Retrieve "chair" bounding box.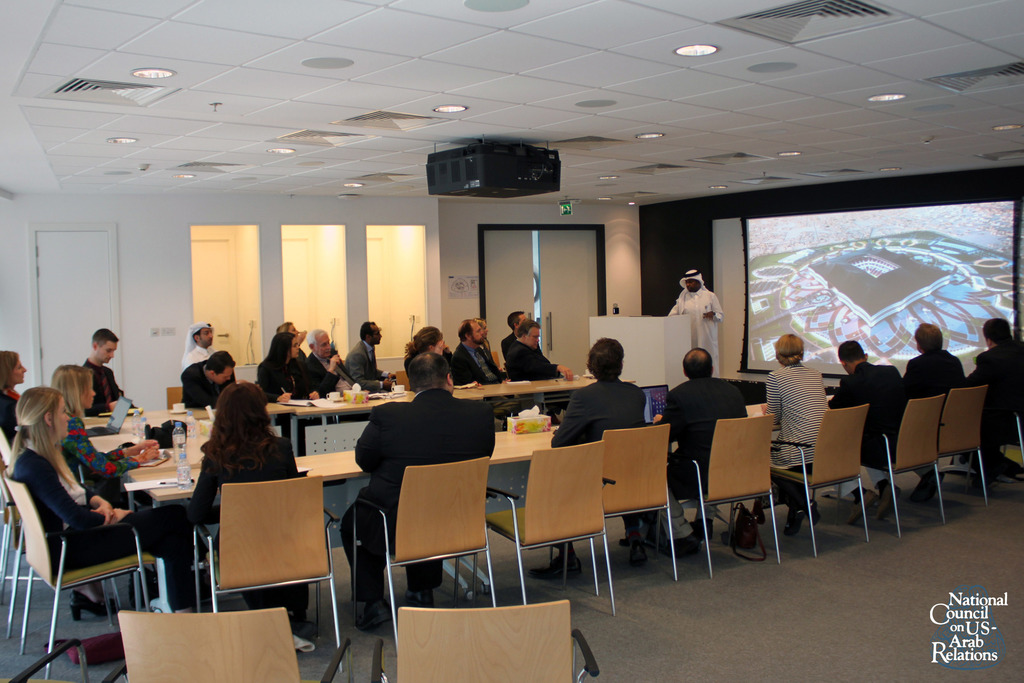
Bounding box: (686,411,781,571).
